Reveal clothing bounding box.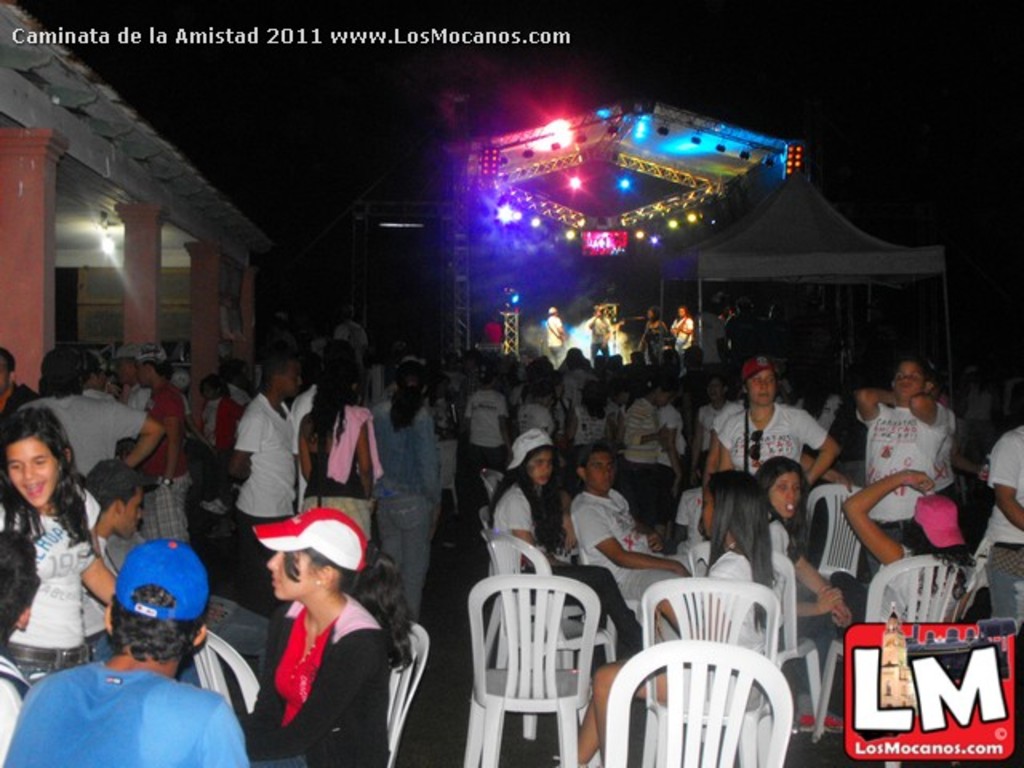
Revealed: {"x1": 982, "y1": 430, "x2": 1022, "y2": 626}.
